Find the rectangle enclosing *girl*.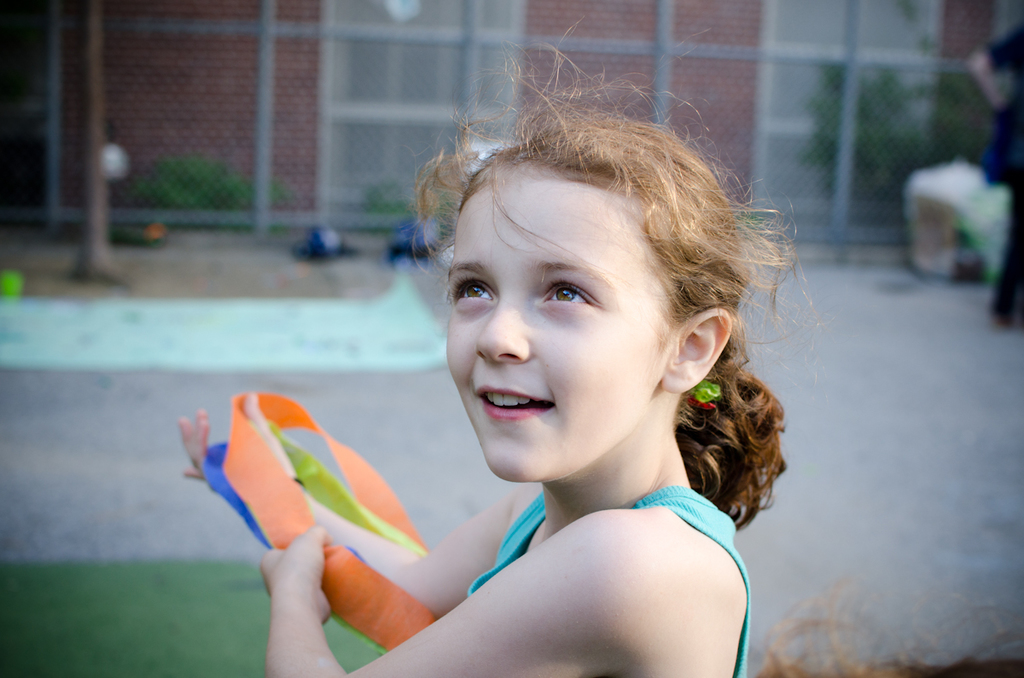
select_region(175, 18, 825, 677).
